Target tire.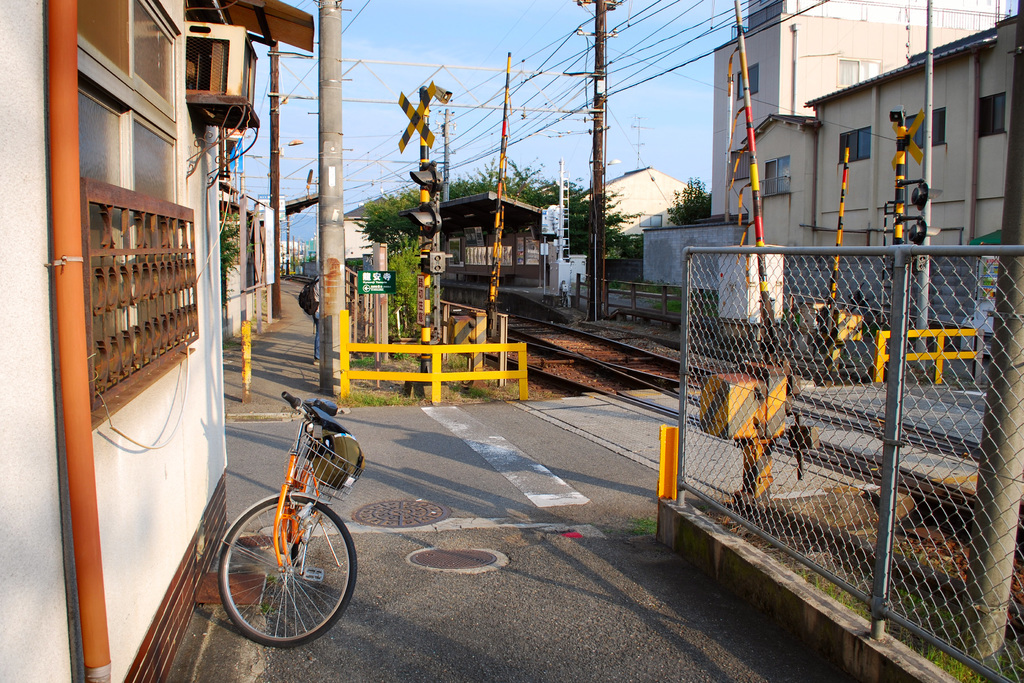
Target region: 292/470/318/565.
